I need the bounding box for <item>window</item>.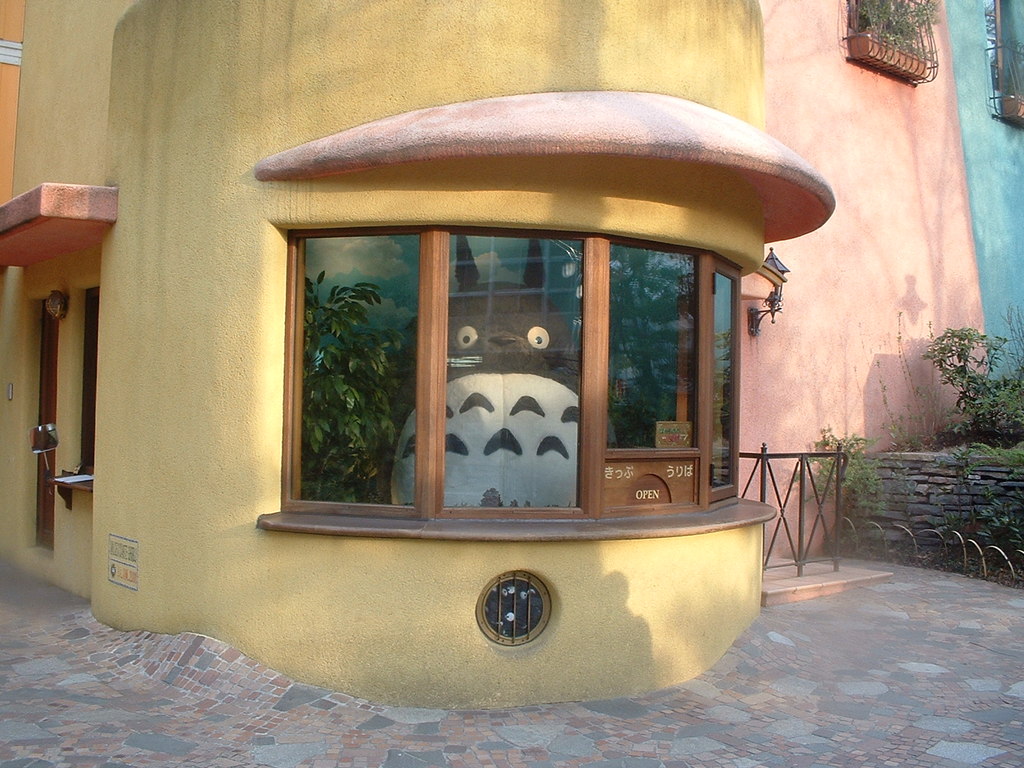
Here it is: 305:164:745:532.
